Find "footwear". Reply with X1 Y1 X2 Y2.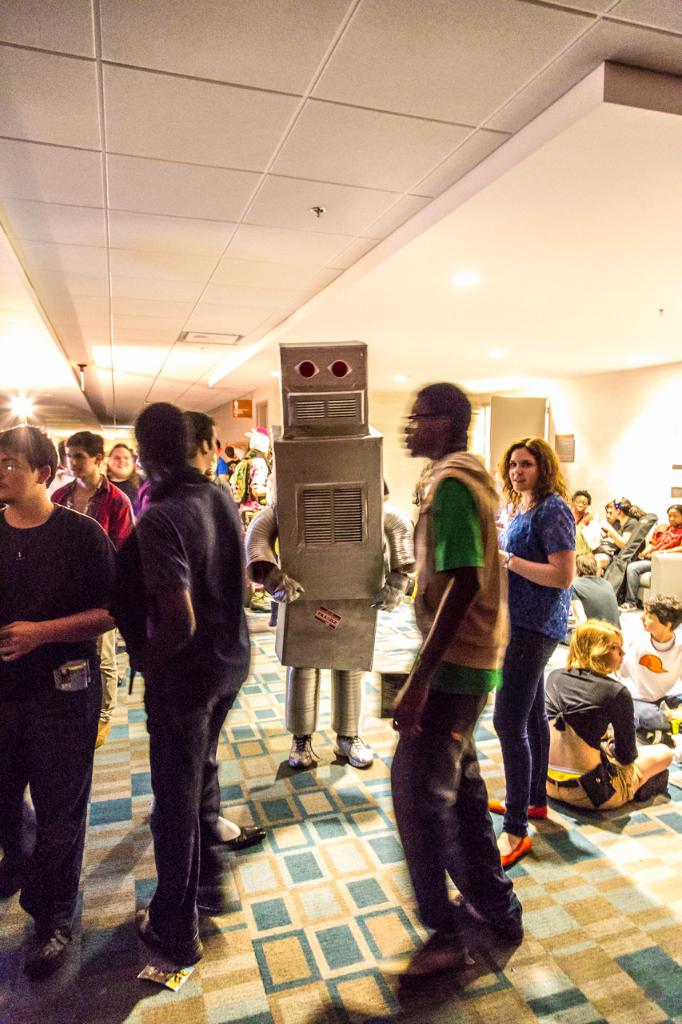
26 920 74 986.
